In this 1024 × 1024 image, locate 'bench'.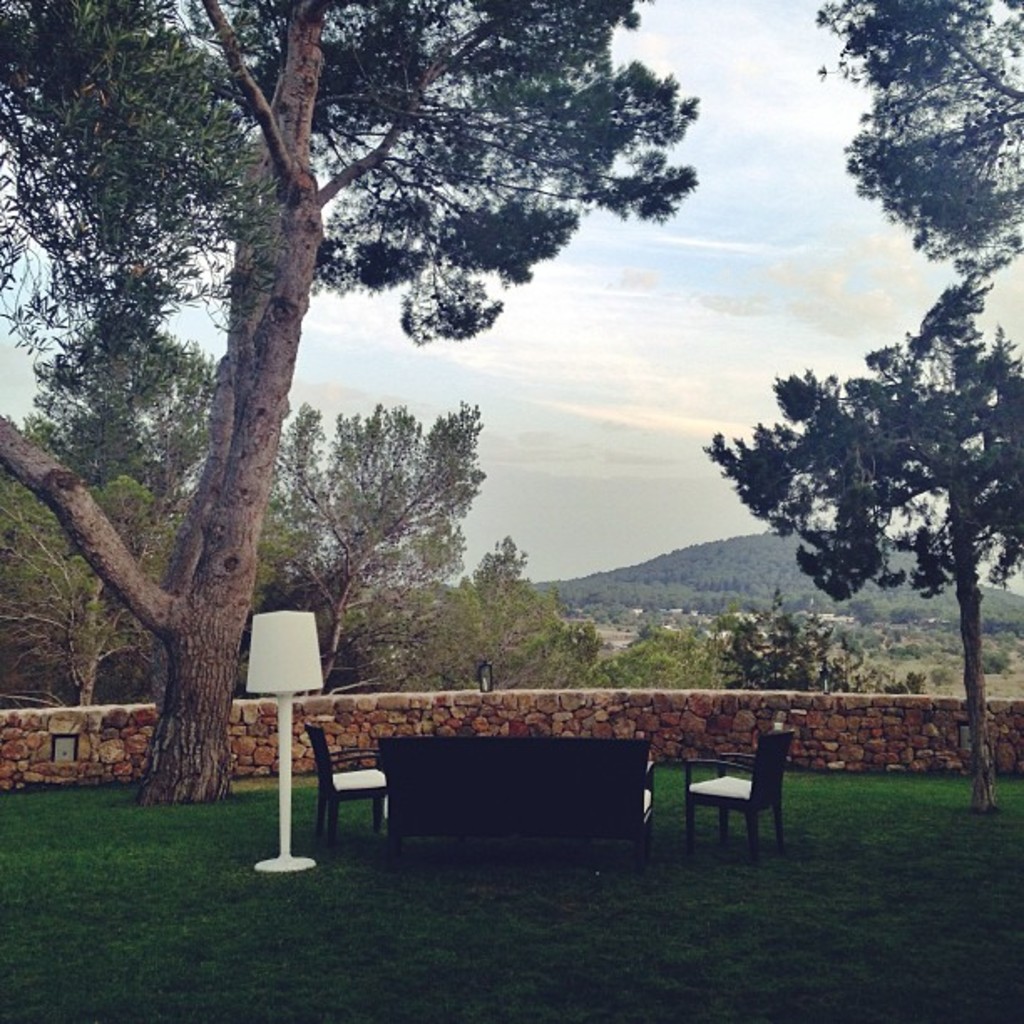
Bounding box: locate(375, 738, 653, 877).
